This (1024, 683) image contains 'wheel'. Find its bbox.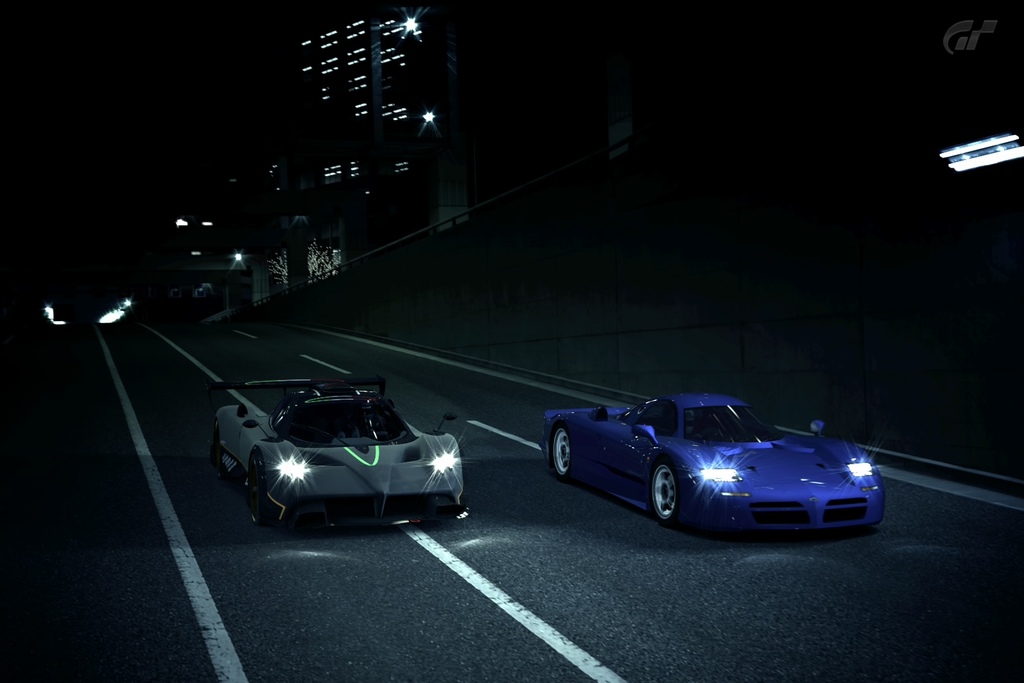
[553,425,571,478].
